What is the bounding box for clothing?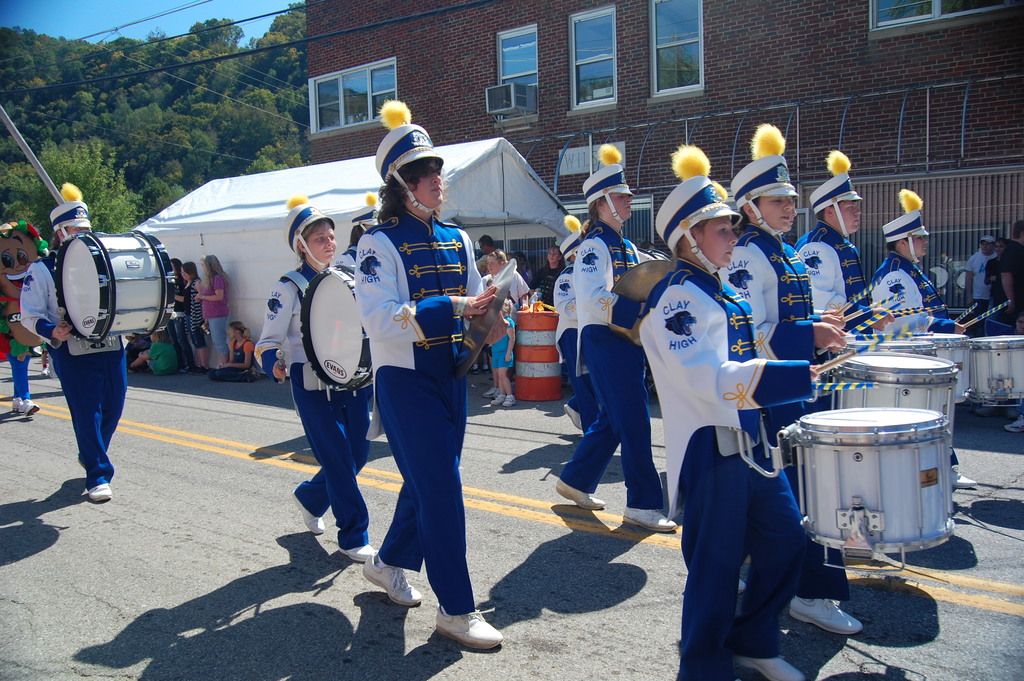
555 268 600 430.
